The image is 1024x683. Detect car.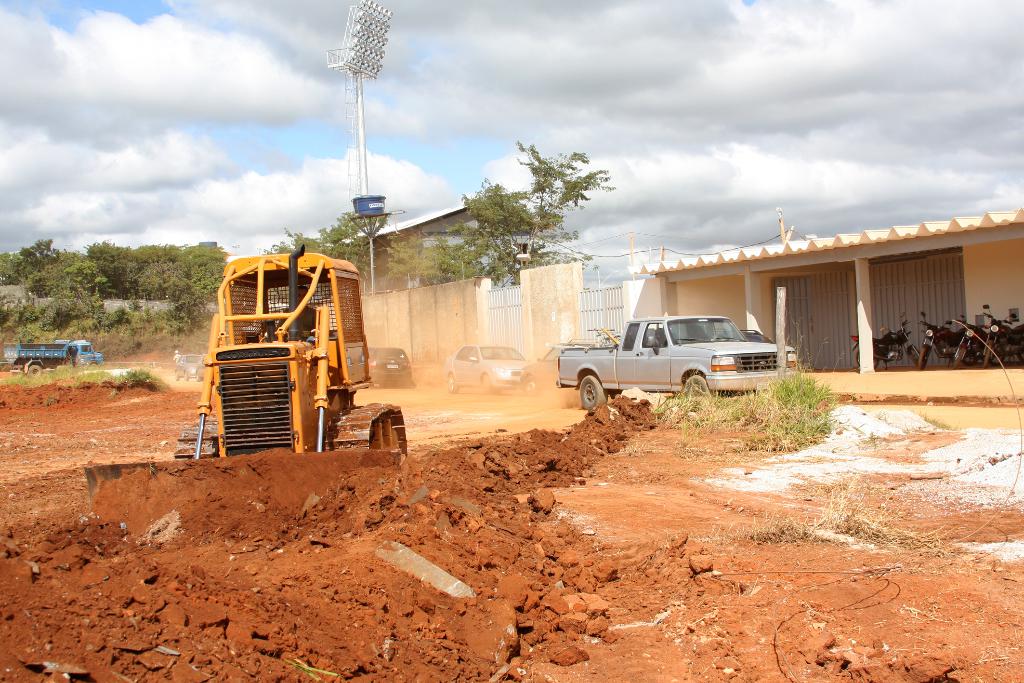
Detection: [left=175, top=349, right=196, bottom=378].
